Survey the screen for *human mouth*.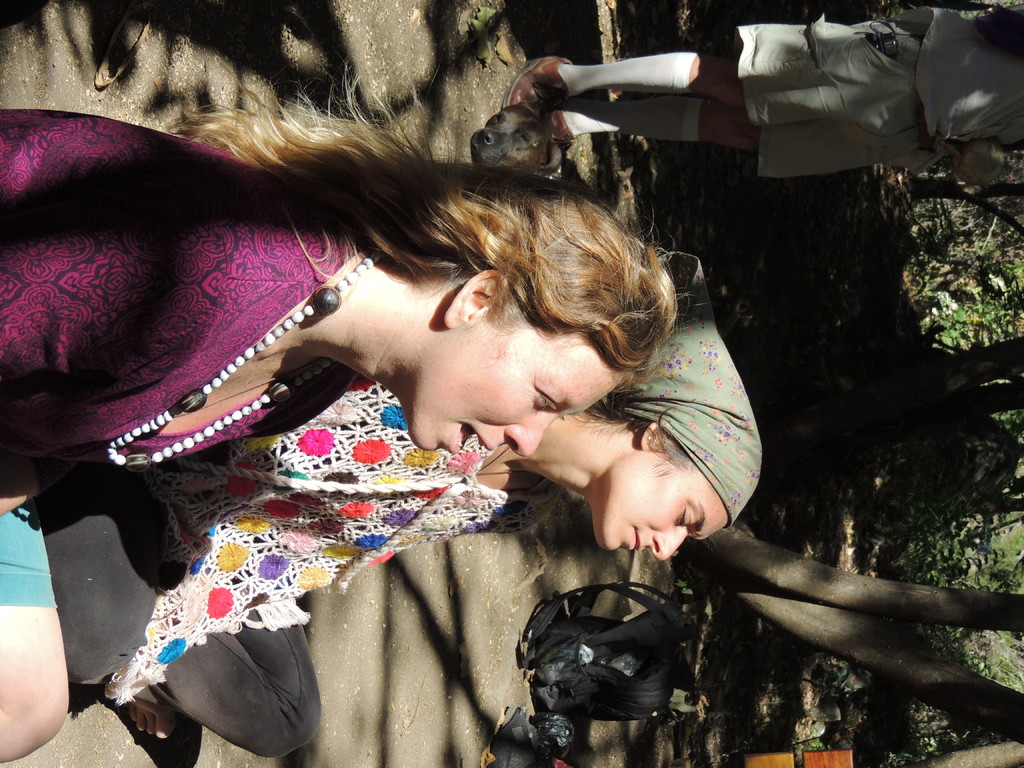
Survey found: x1=445 y1=421 x2=494 y2=458.
